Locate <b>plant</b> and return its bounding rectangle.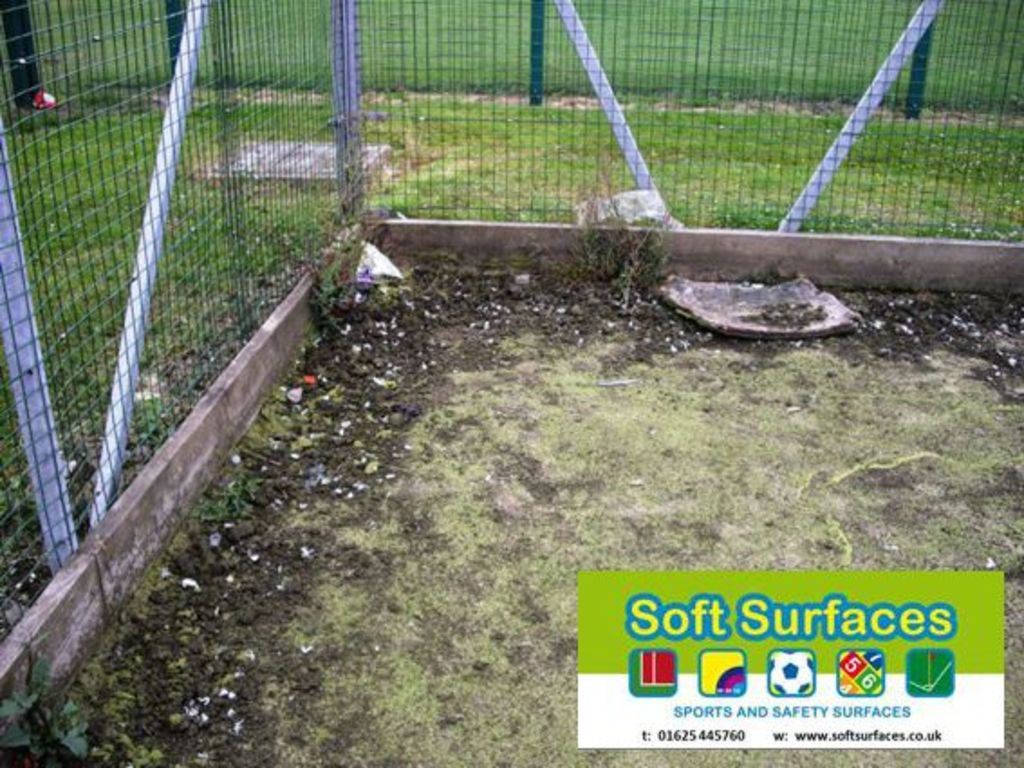
x1=554, y1=188, x2=674, y2=287.
